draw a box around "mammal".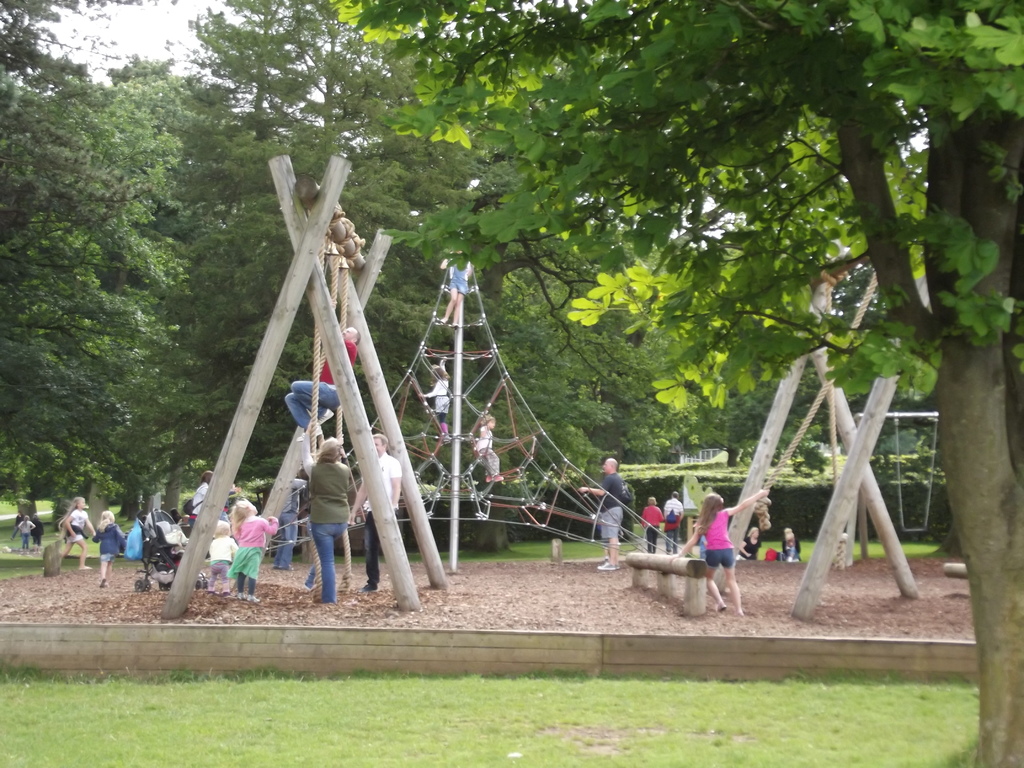
bbox=(640, 495, 660, 552).
